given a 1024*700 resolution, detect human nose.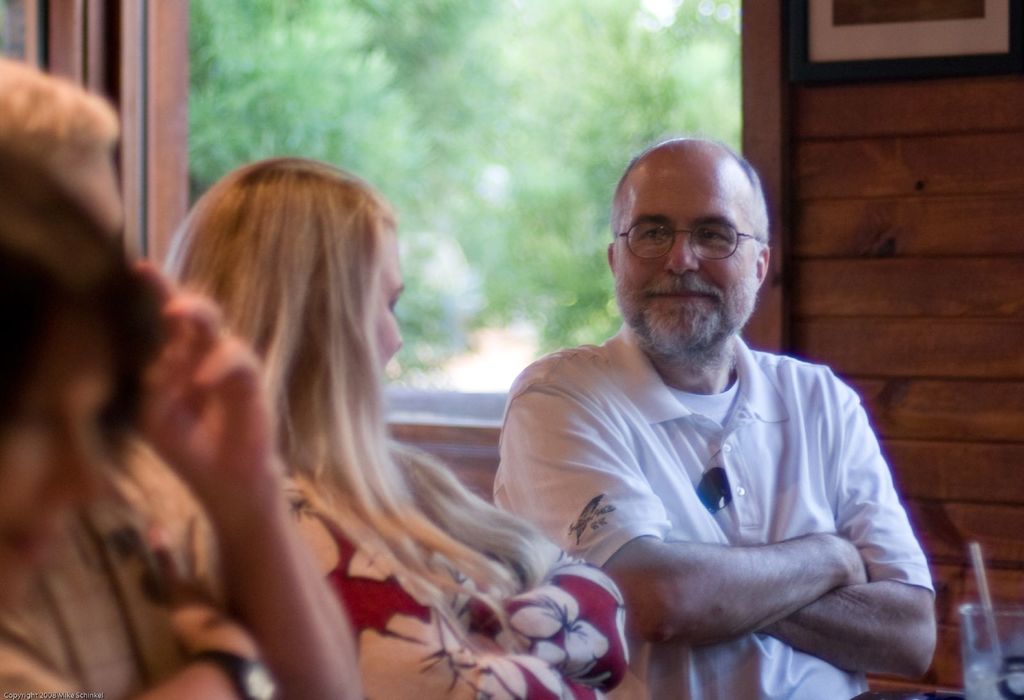
399 334 408 348.
